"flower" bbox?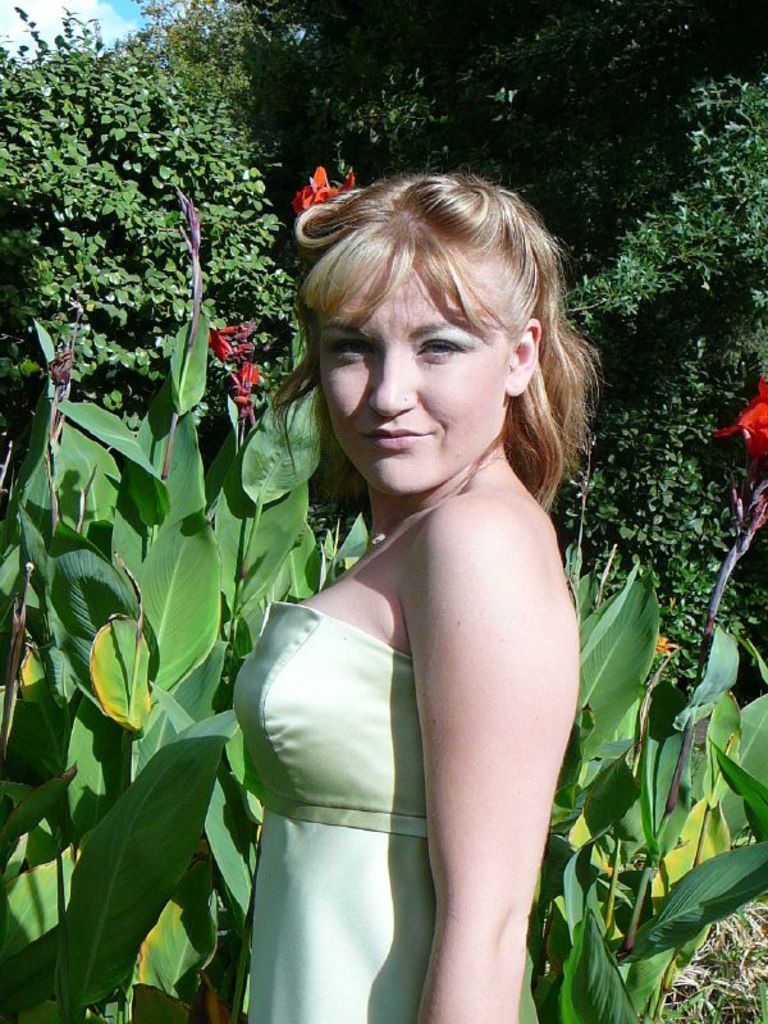
x1=717 y1=366 x2=767 y2=470
